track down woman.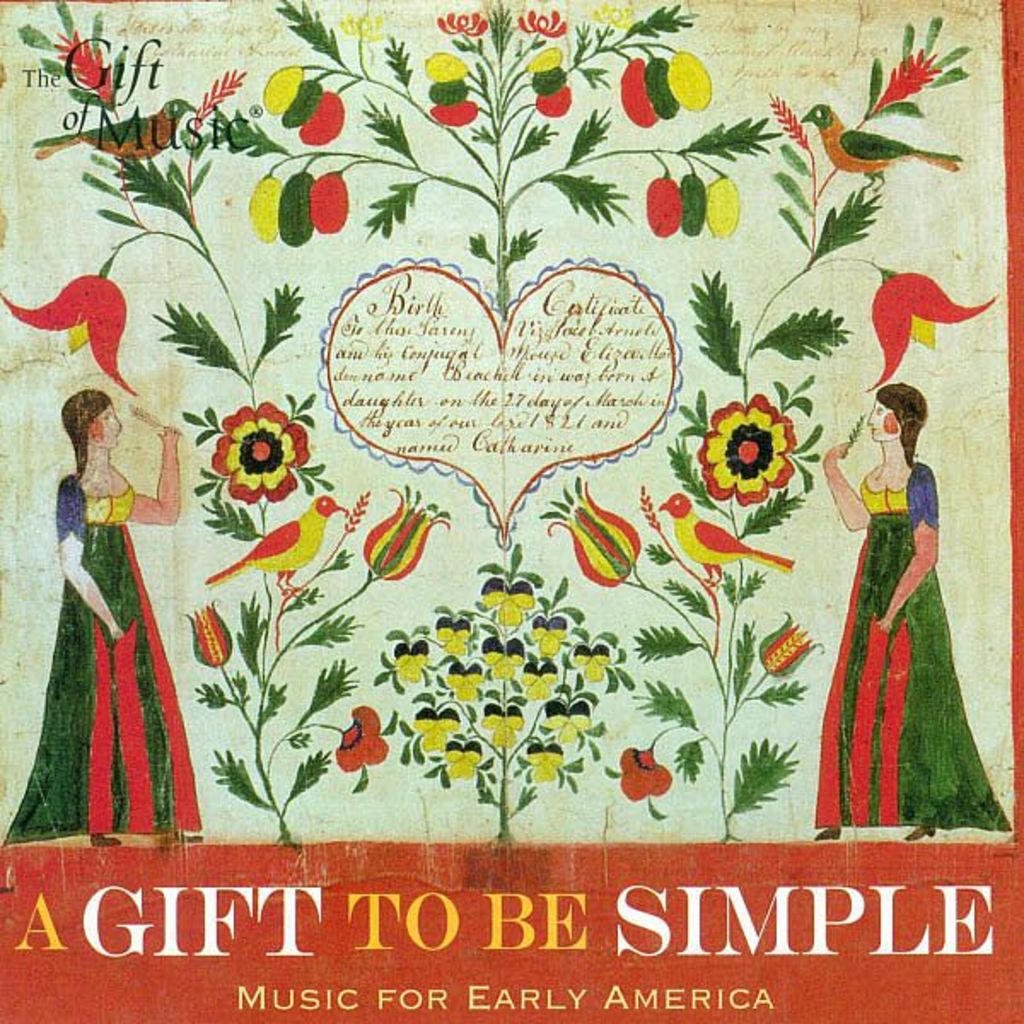
Tracked to left=814, top=377, right=1010, bottom=840.
